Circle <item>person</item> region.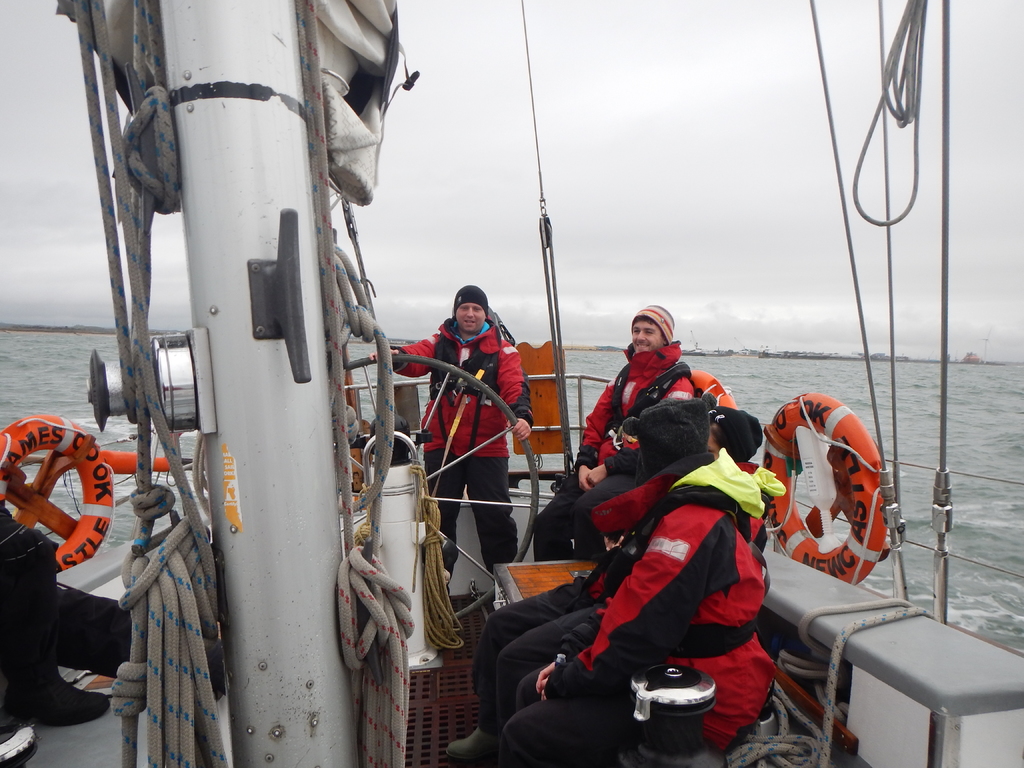
Region: 369, 287, 536, 597.
